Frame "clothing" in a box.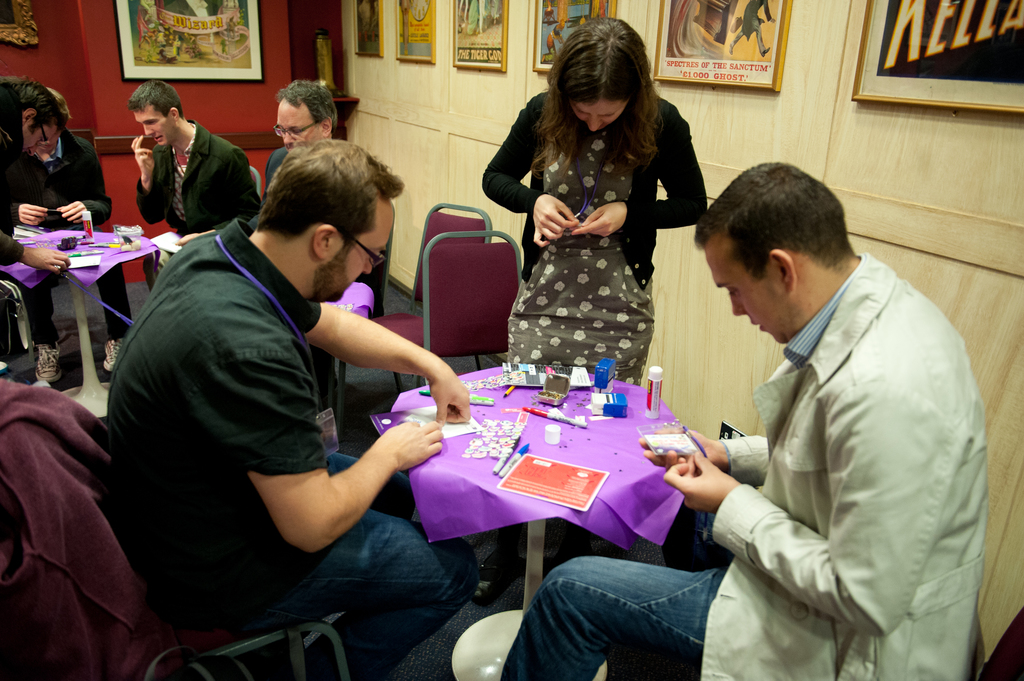
l=719, t=242, r=993, b=680.
